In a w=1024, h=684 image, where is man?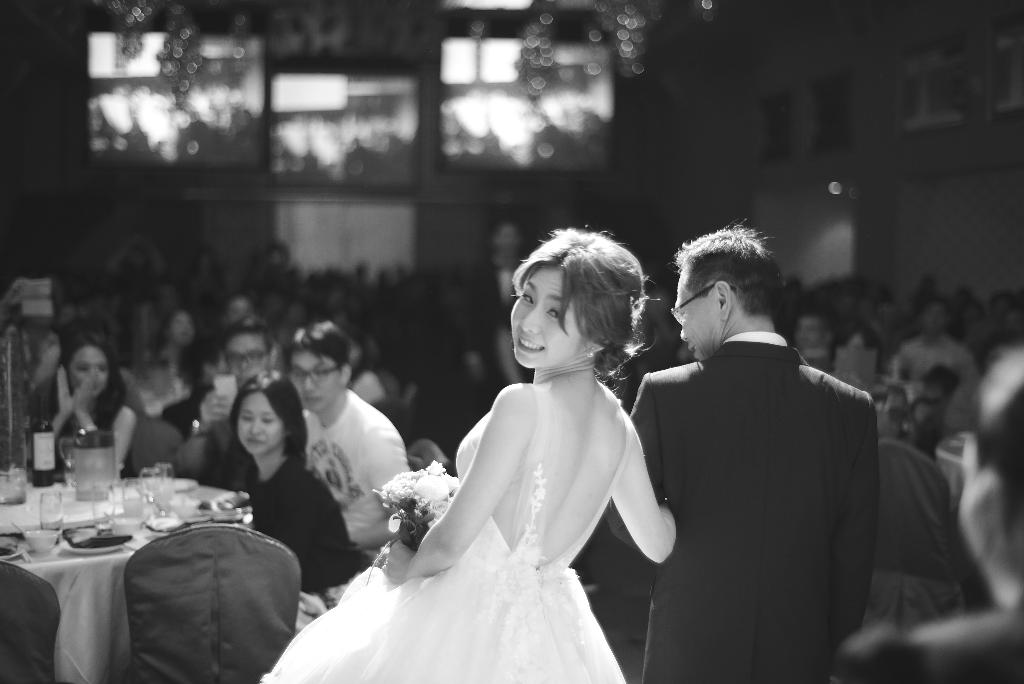
(left=176, top=325, right=284, bottom=481).
